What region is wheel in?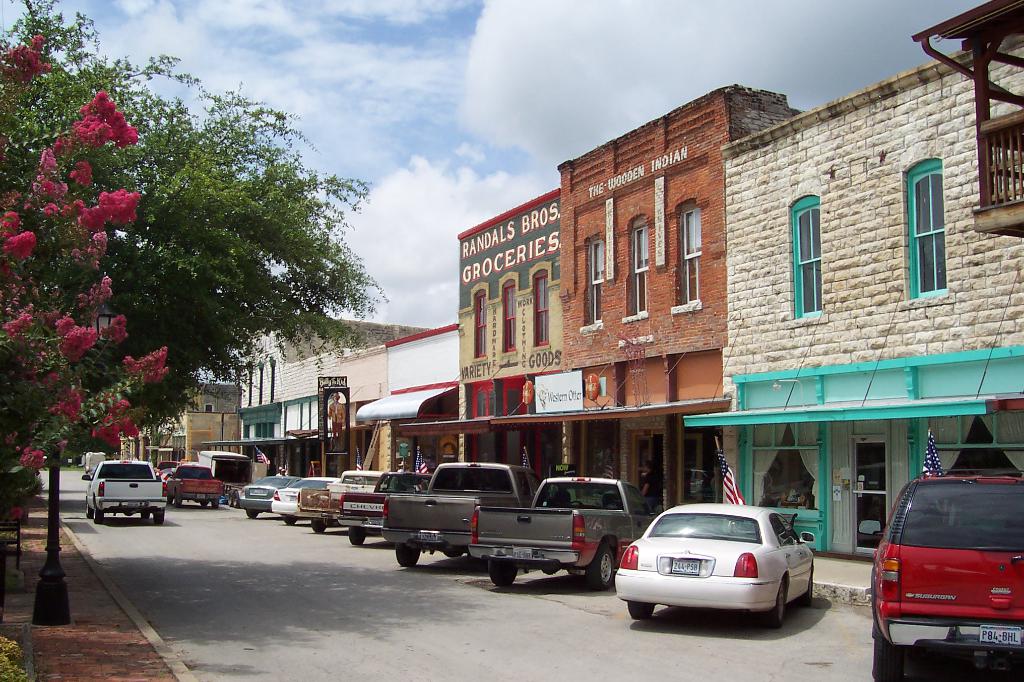
l=349, t=530, r=366, b=548.
